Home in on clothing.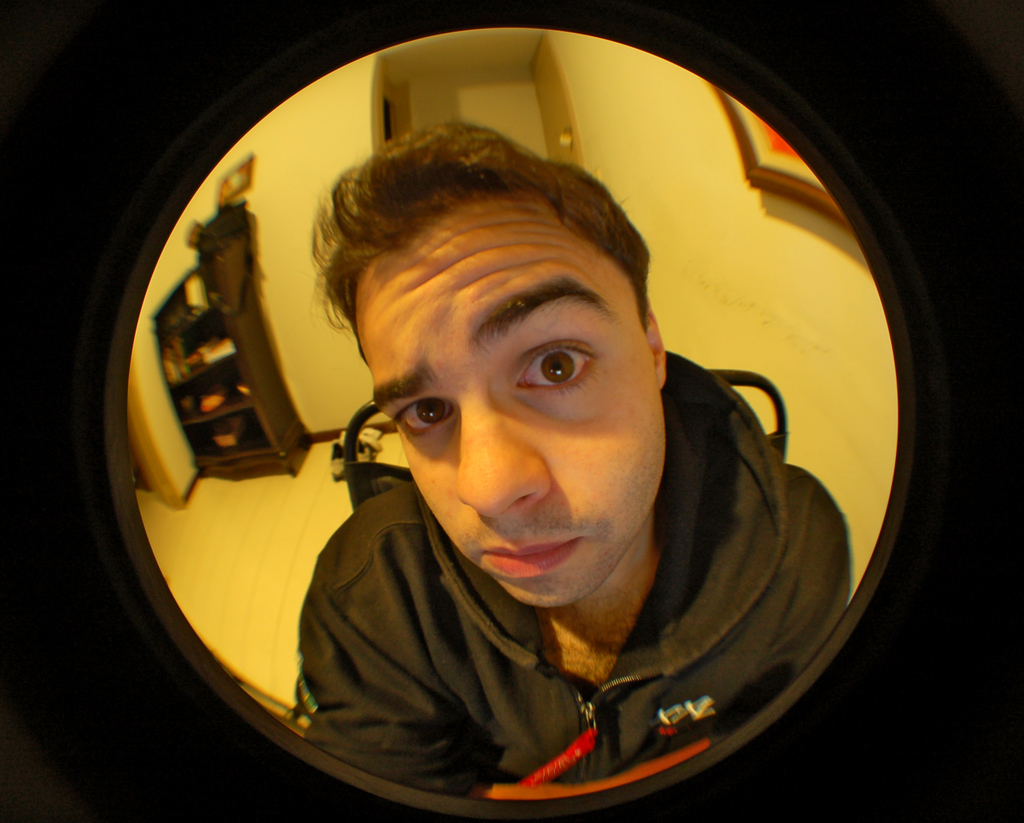
Homed in at detection(294, 352, 850, 785).
